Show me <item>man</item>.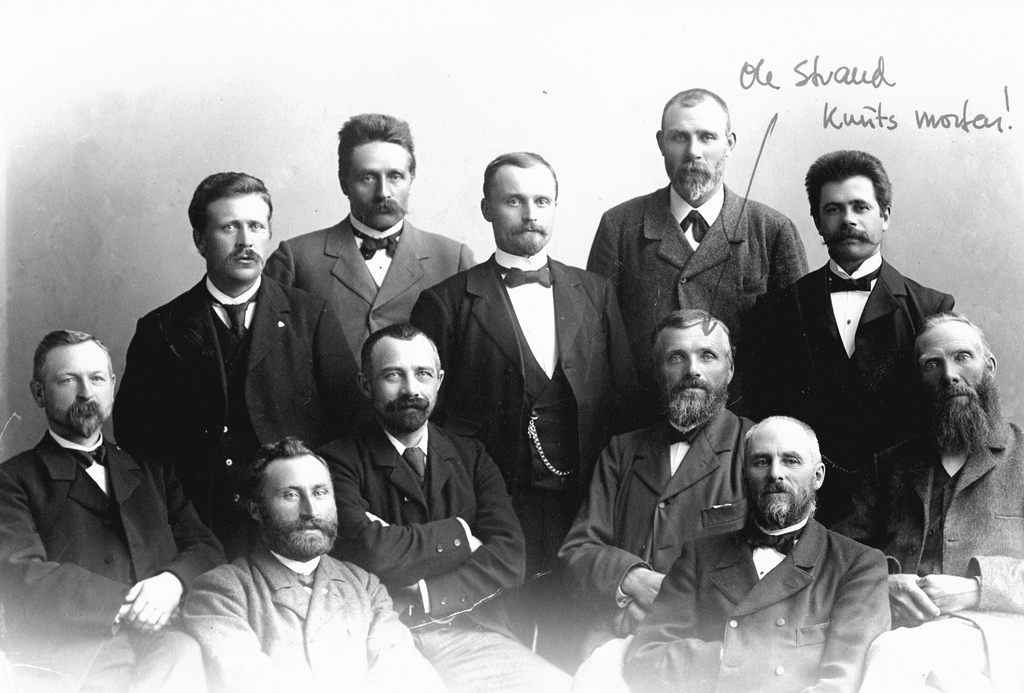
<item>man</item> is here: 899/316/1023/588.
